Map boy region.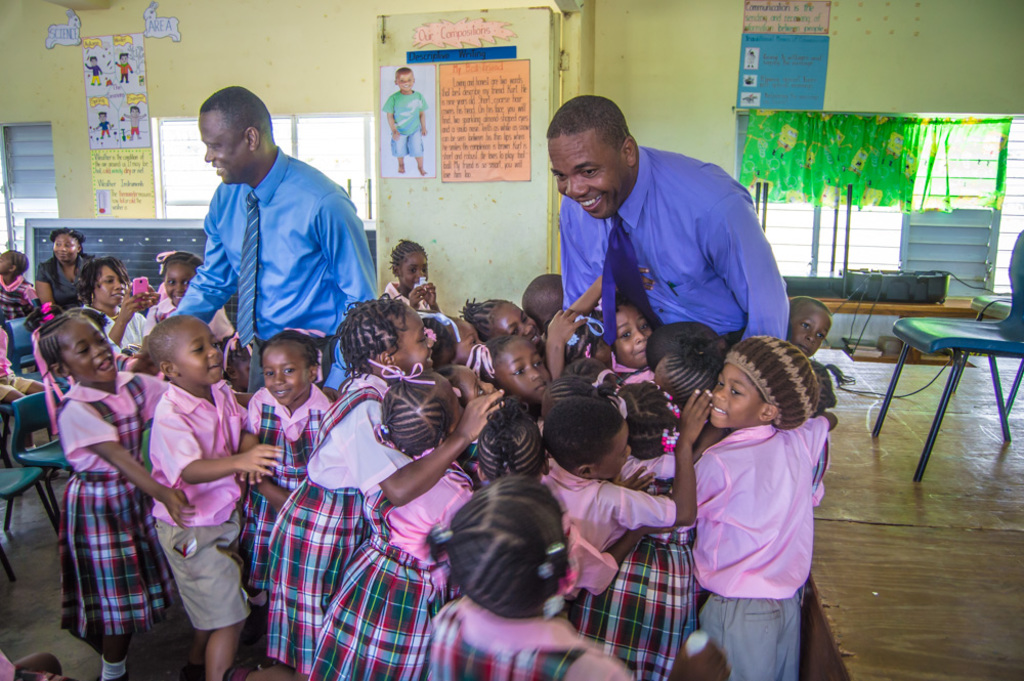
Mapped to 787/297/833/359.
